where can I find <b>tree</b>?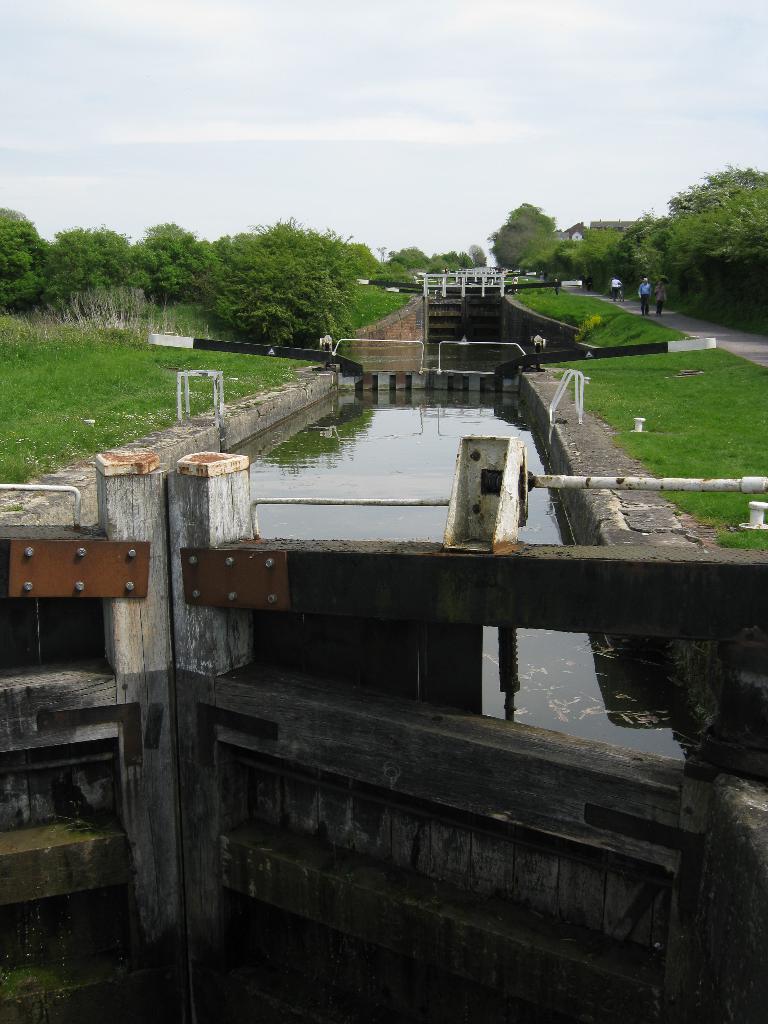
You can find it at left=44, top=230, right=137, bottom=298.
